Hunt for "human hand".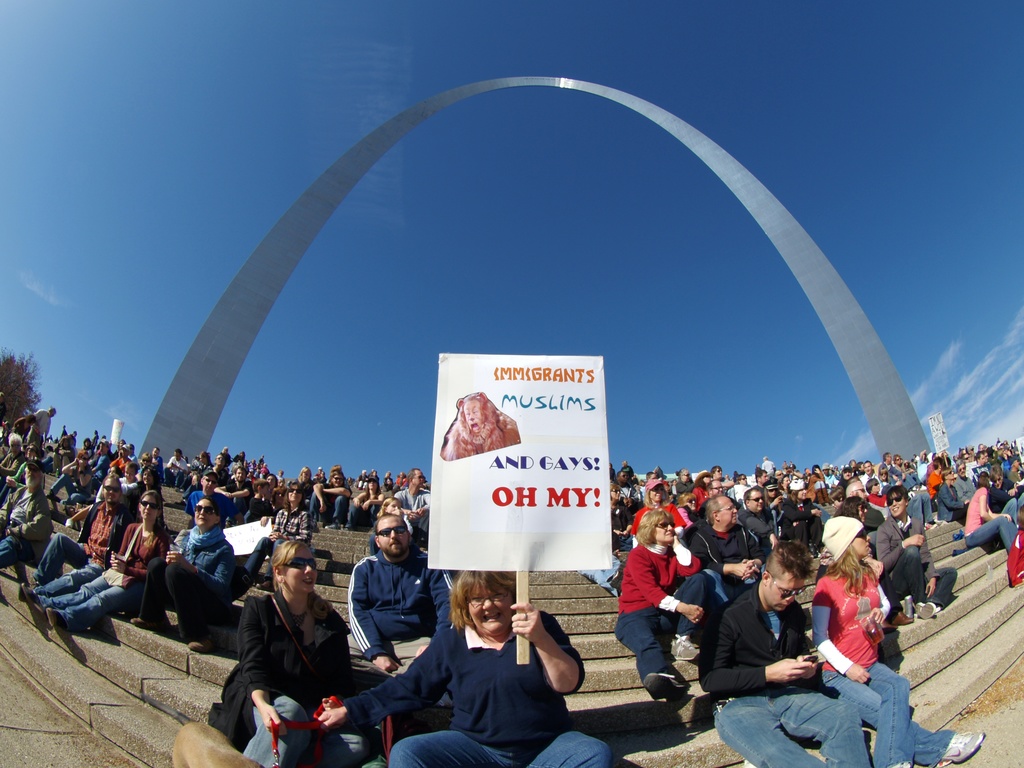
Hunted down at (273, 531, 284, 538).
